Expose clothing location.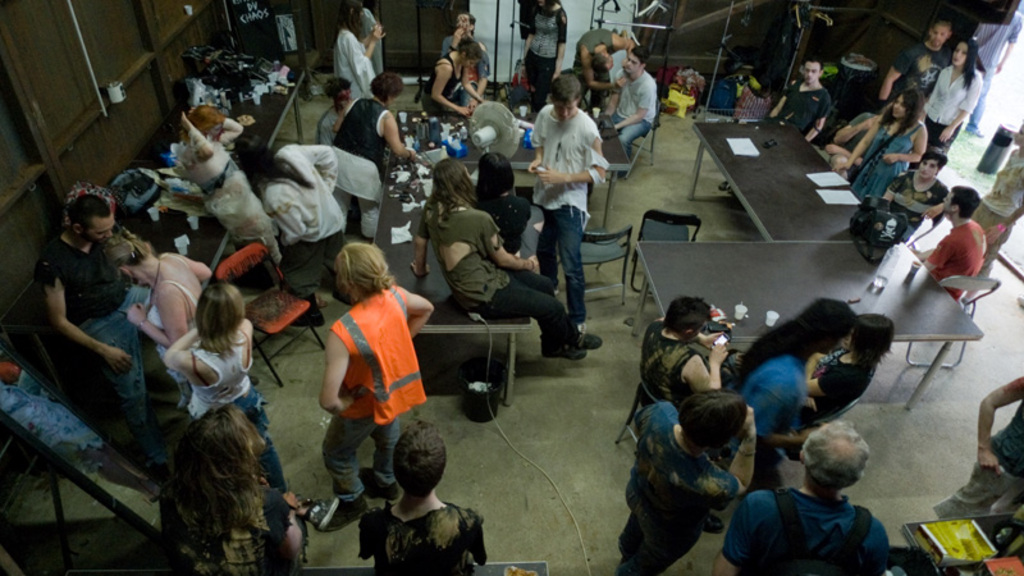
Exposed at region(621, 319, 896, 575).
